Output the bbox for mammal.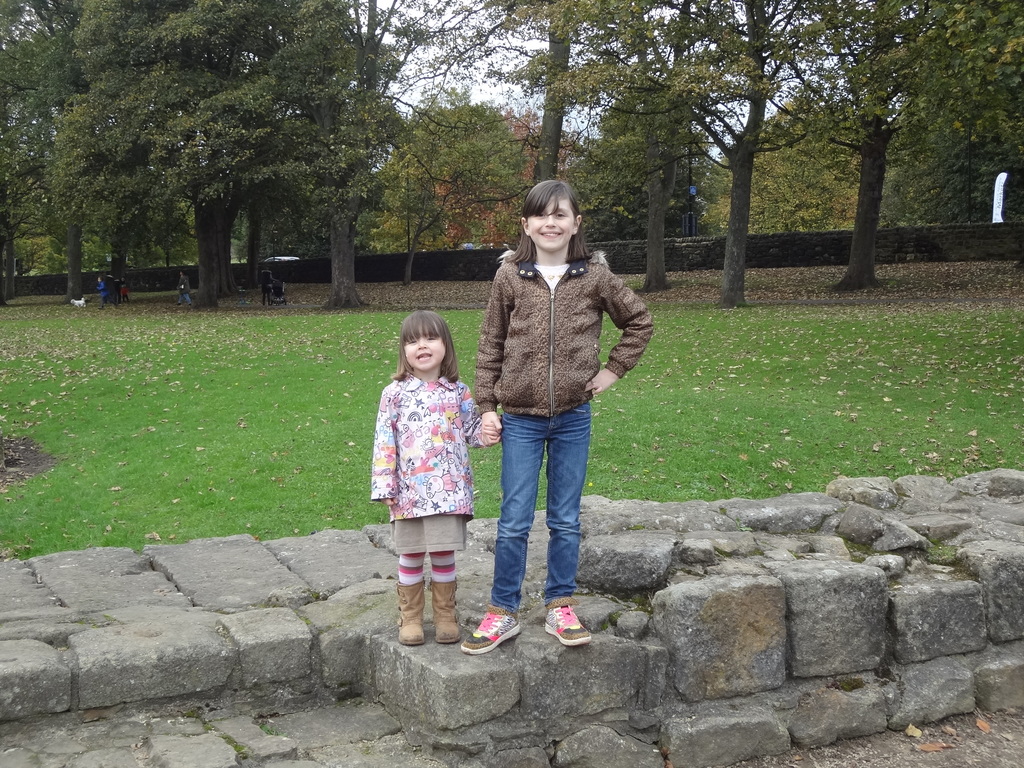
(472, 169, 652, 564).
